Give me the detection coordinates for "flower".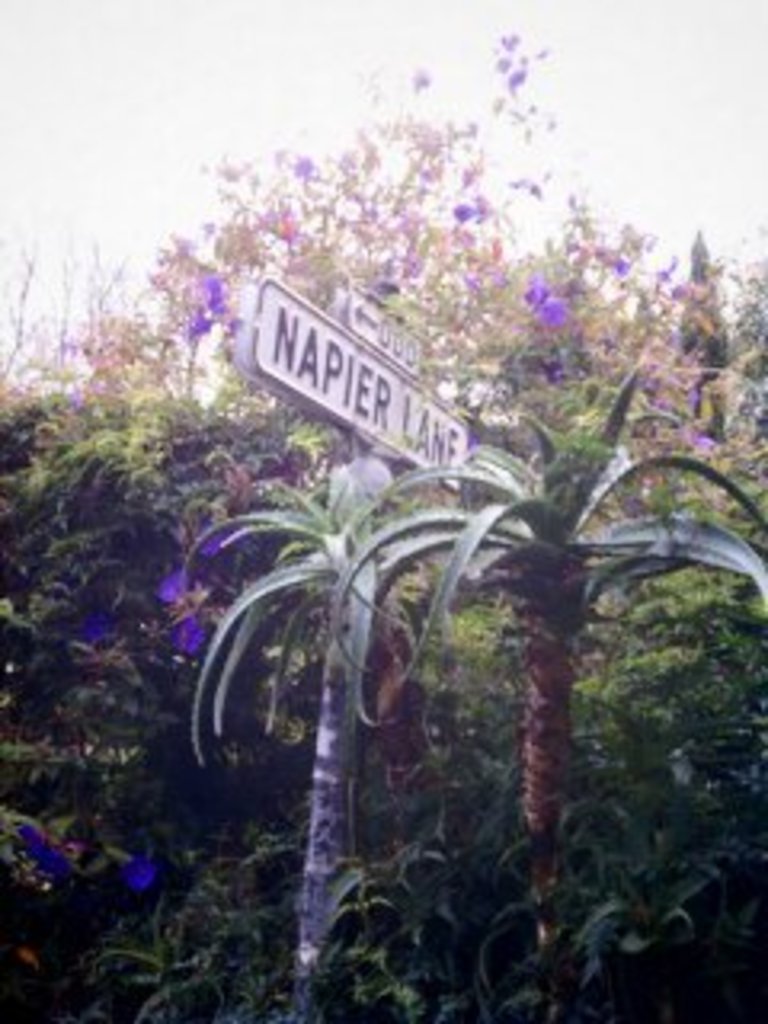
l=182, t=269, r=237, b=342.
